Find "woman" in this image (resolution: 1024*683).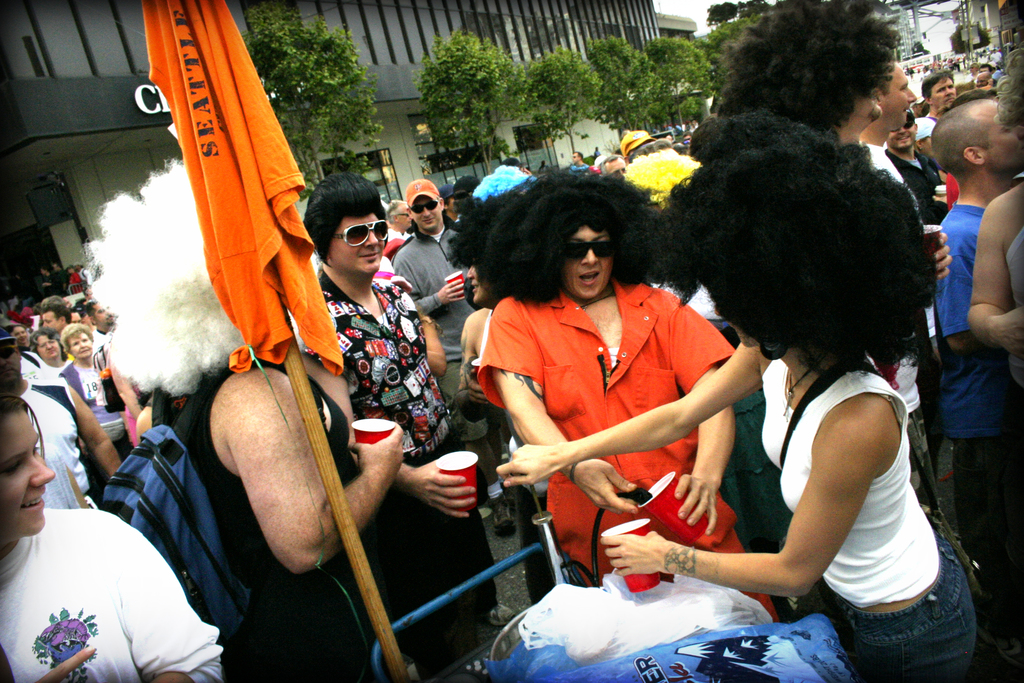
{"left": 496, "top": 114, "right": 980, "bottom": 682}.
